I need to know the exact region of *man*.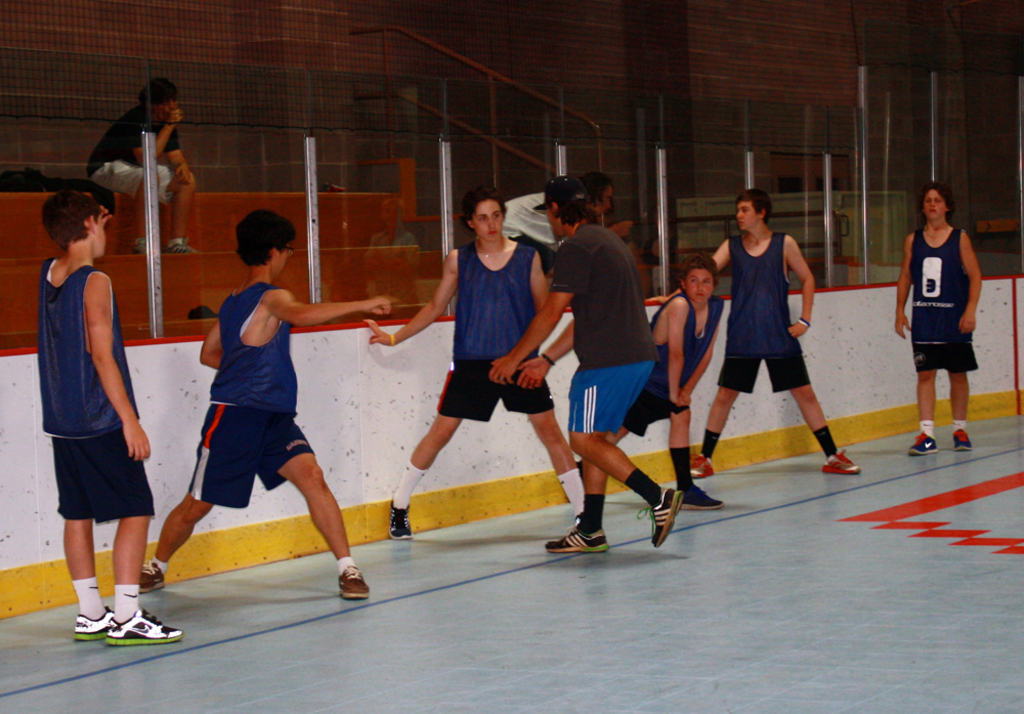
Region: 87,76,201,256.
